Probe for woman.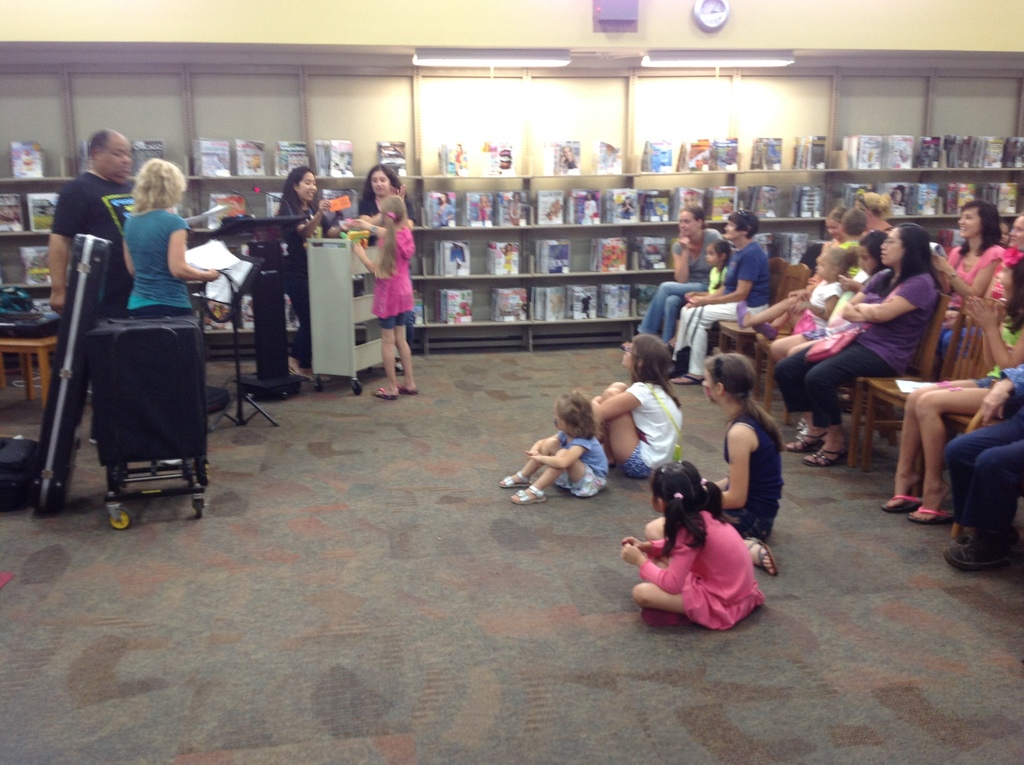
Probe result: bbox(358, 158, 411, 228).
